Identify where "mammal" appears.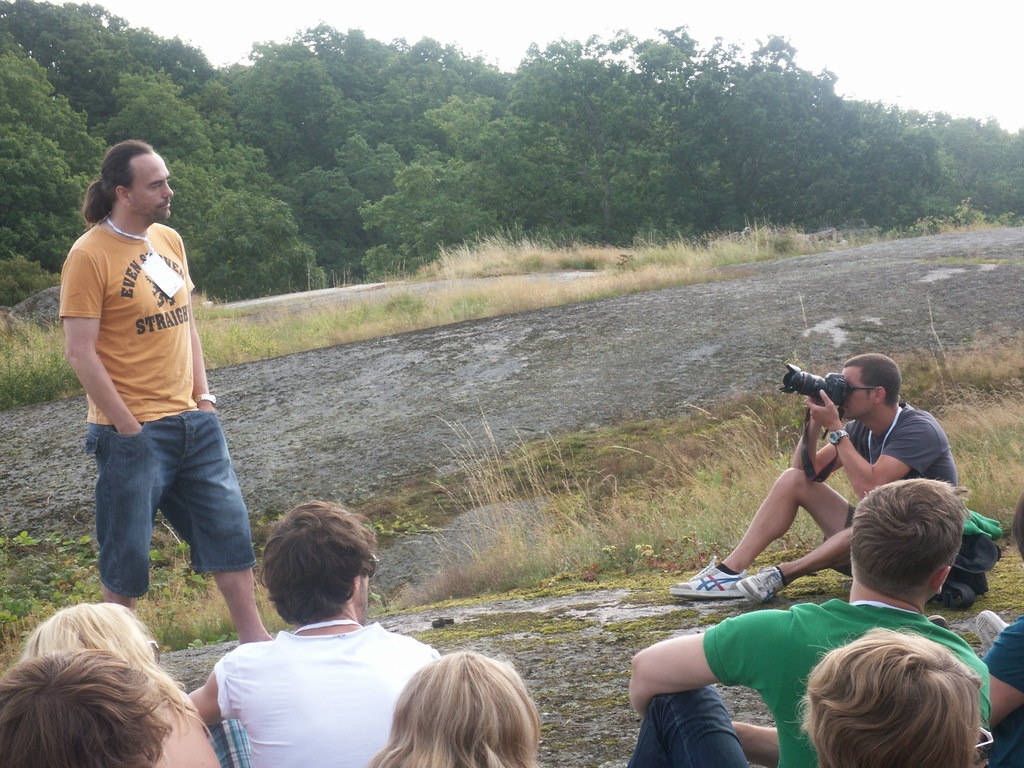
Appears at [left=188, top=499, right=445, bottom=767].
